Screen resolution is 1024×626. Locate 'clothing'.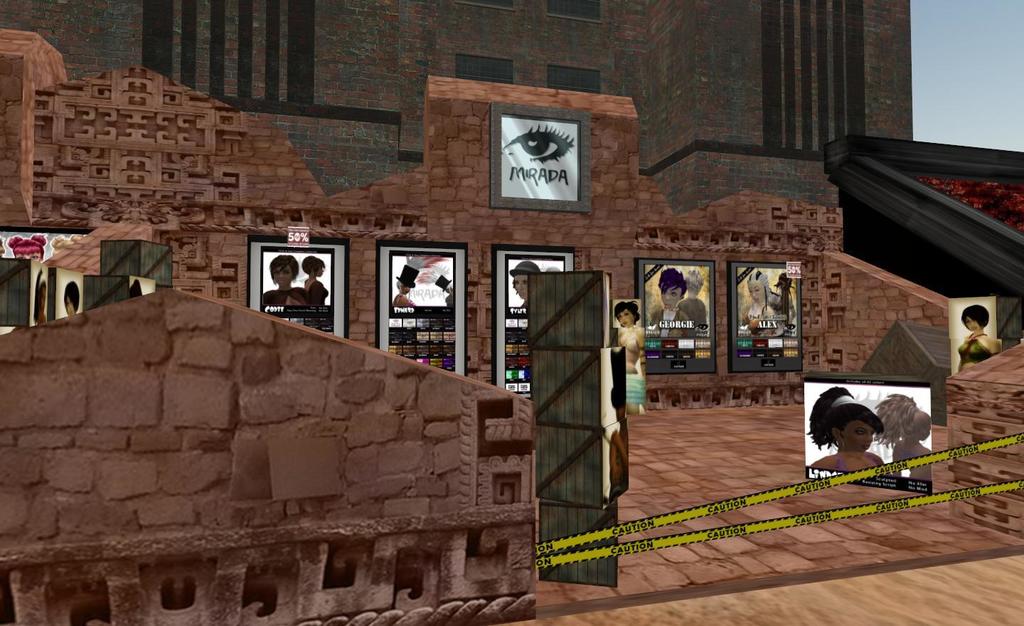
{"x1": 393, "y1": 293, "x2": 417, "y2": 307}.
